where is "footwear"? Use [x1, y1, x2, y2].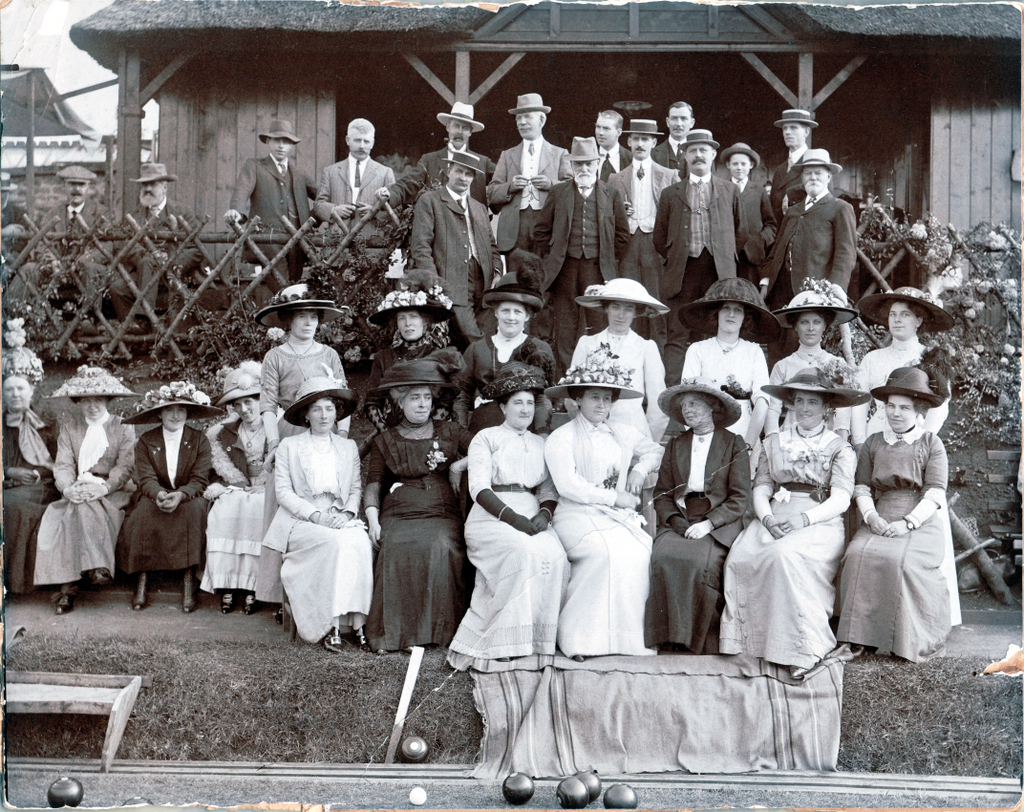
[179, 578, 197, 612].
